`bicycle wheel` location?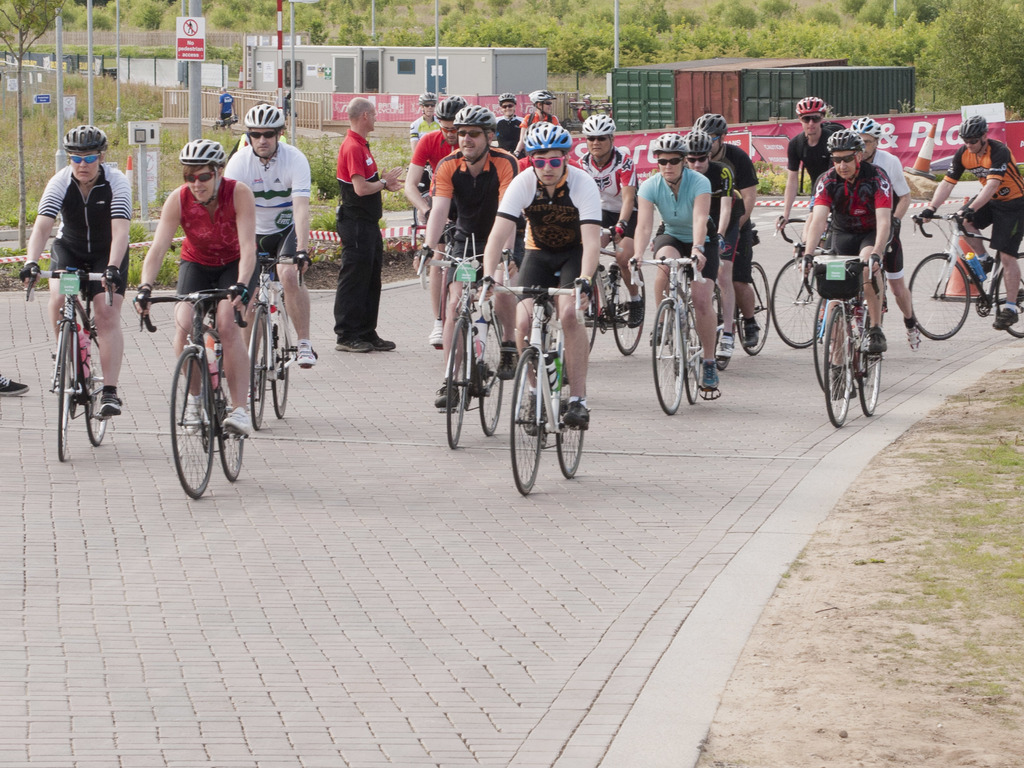
(x1=164, y1=349, x2=227, y2=493)
